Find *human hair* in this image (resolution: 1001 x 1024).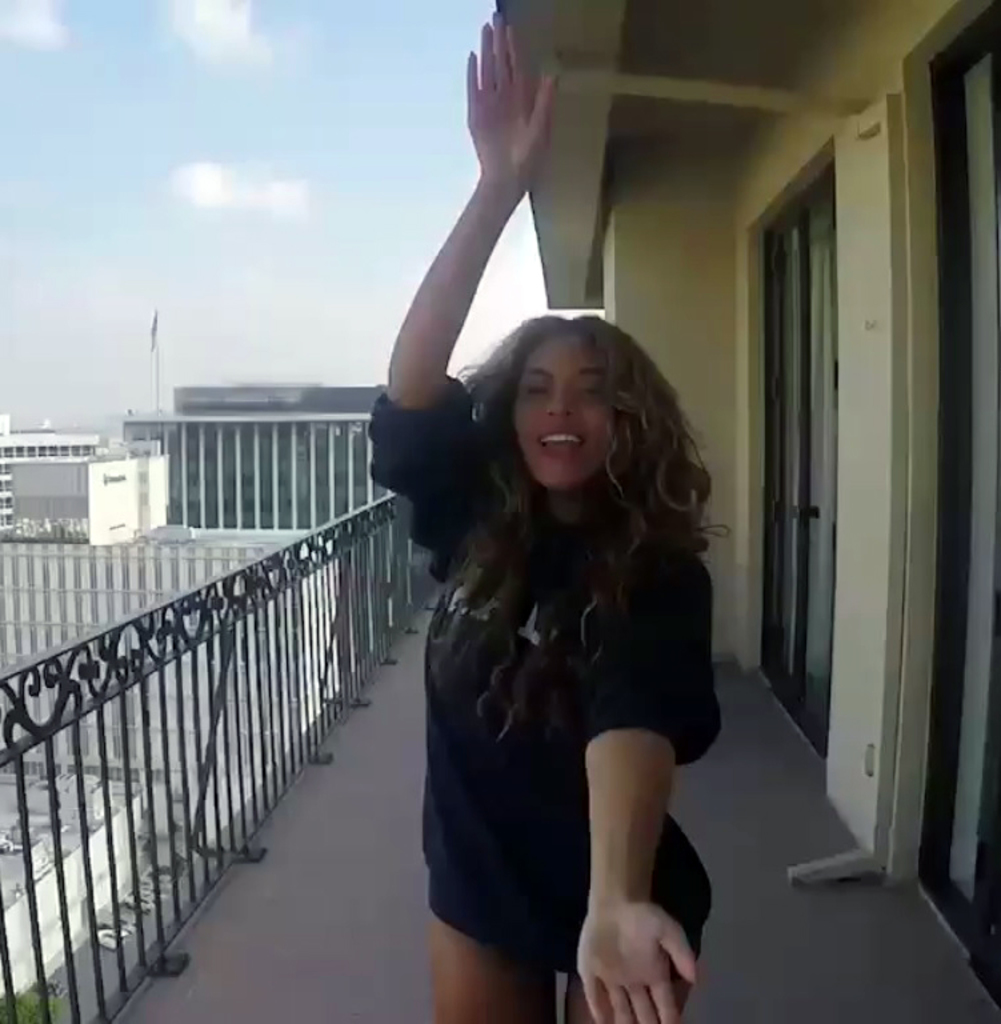
{"left": 445, "top": 299, "right": 709, "bottom": 603}.
